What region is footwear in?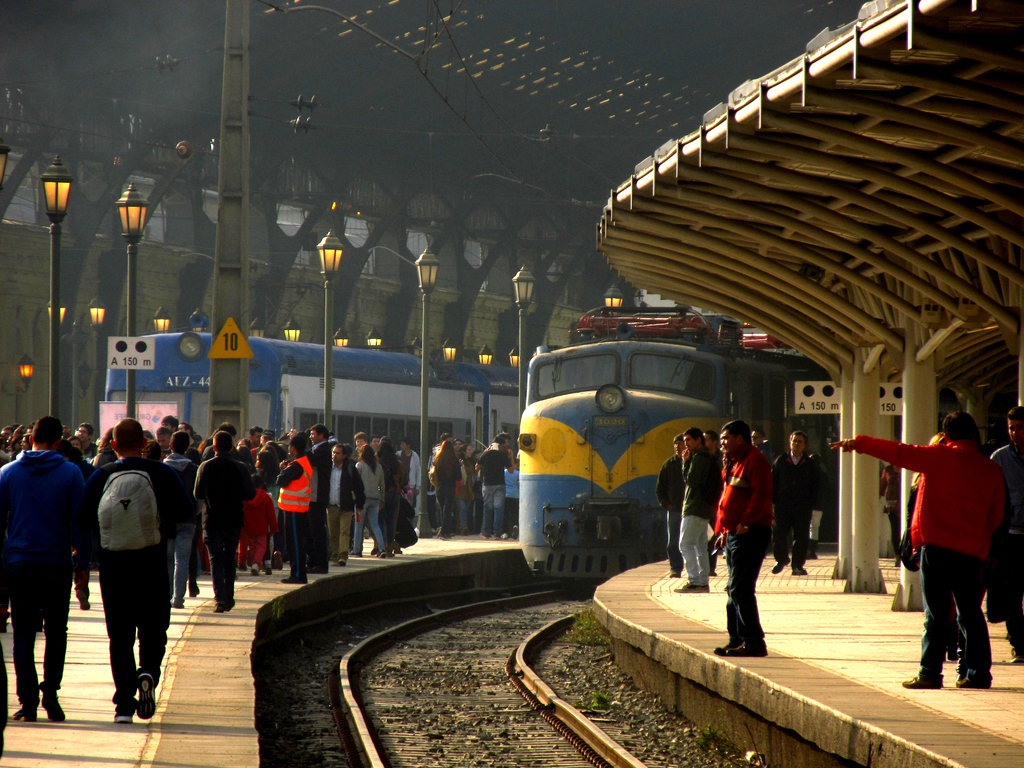
(left=40, top=691, right=66, bottom=729).
